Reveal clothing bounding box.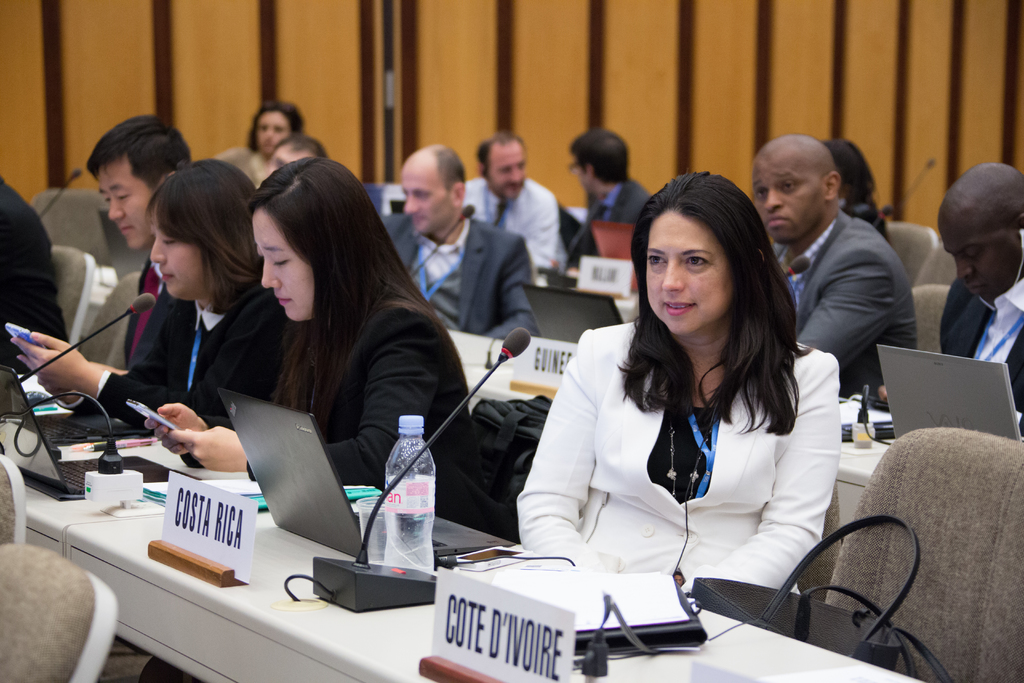
Revealed: x1=55, y1=300, x2=292, y2=424.
